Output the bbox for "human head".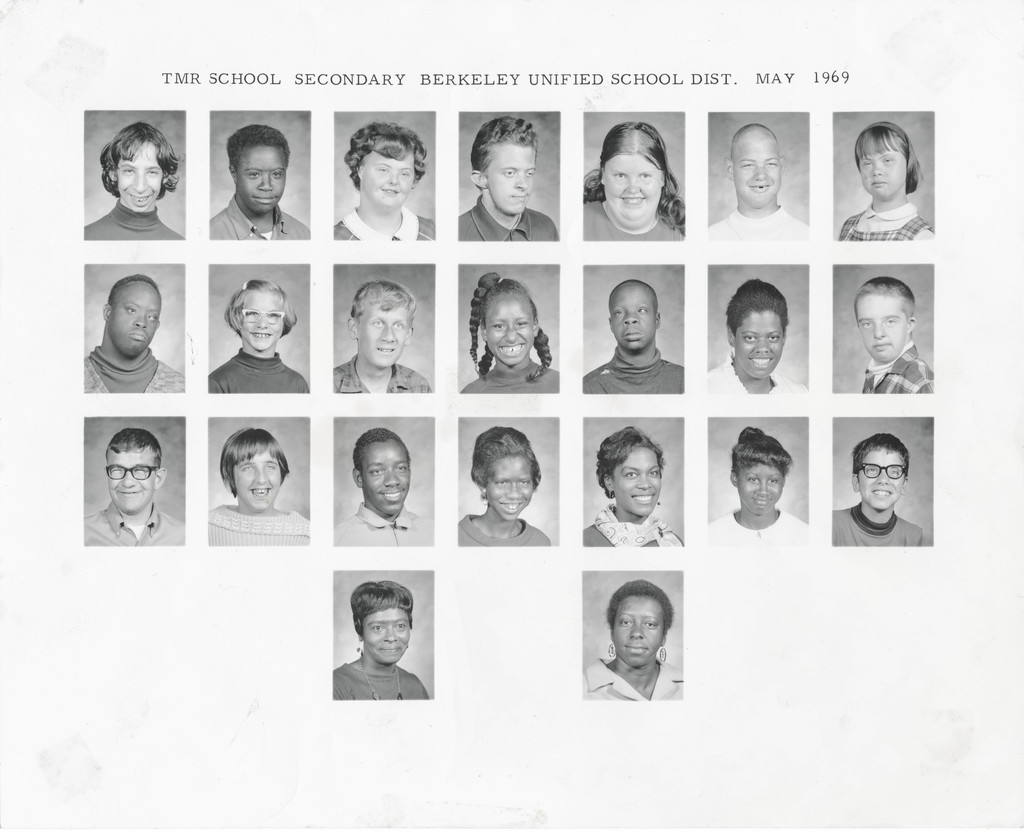
Rect(724, 124, 785, 205).
